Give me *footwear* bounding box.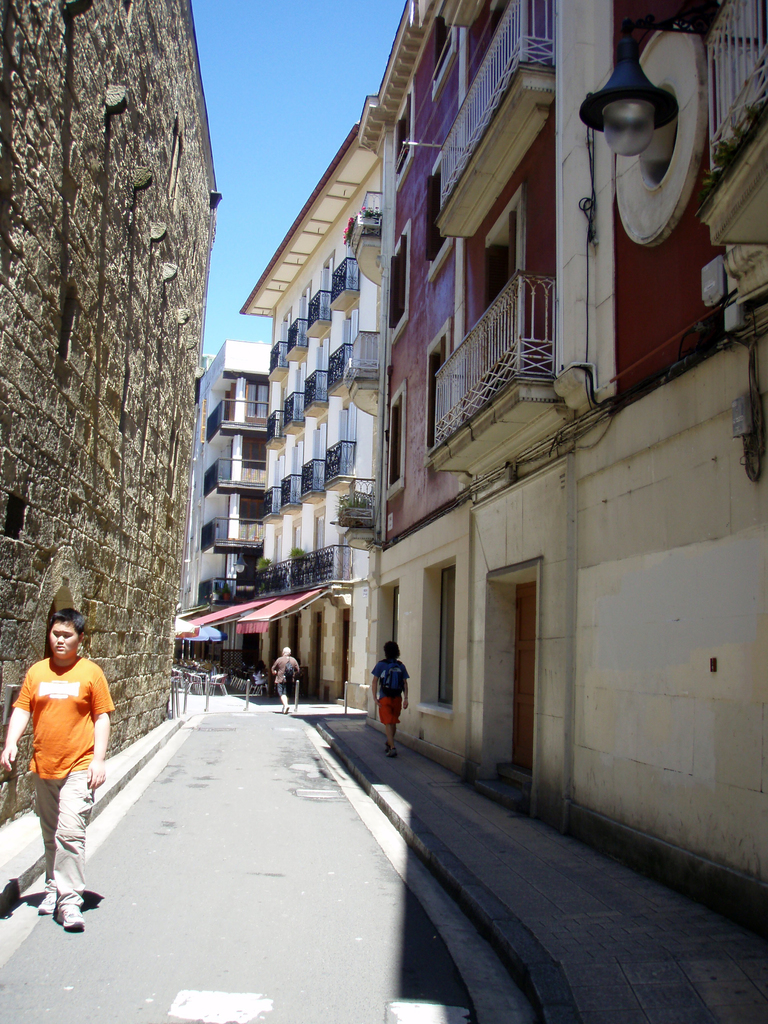
box(35, 893, 54, 916).
